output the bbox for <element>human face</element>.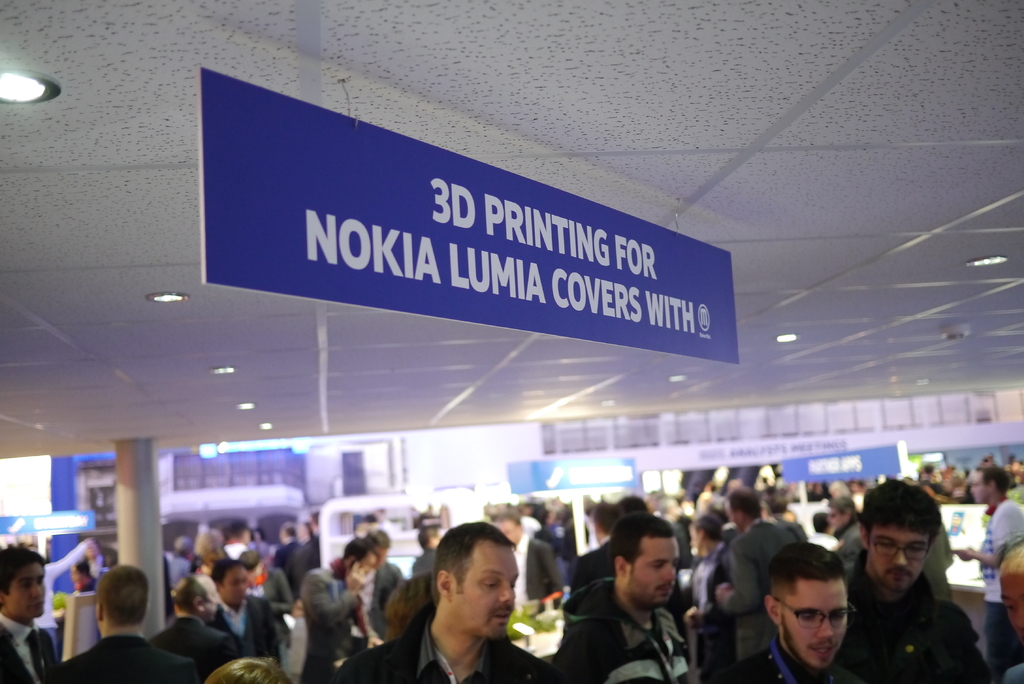
x1=972, y1=470, x2=988, y2=505.
